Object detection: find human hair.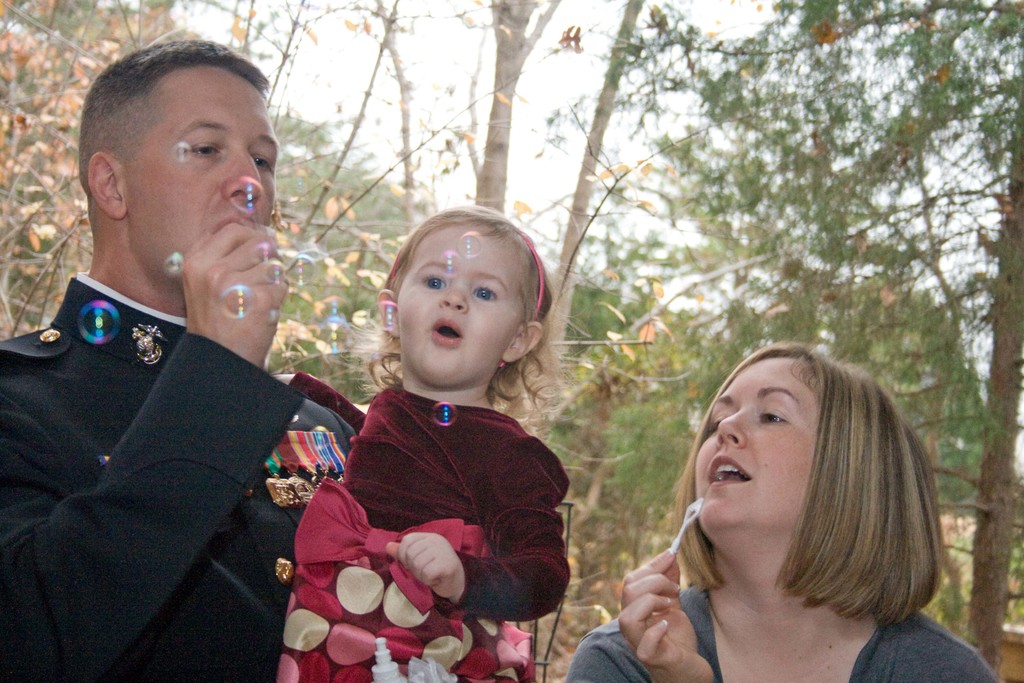
(left=660, top=342, right=934, bottom=657).
